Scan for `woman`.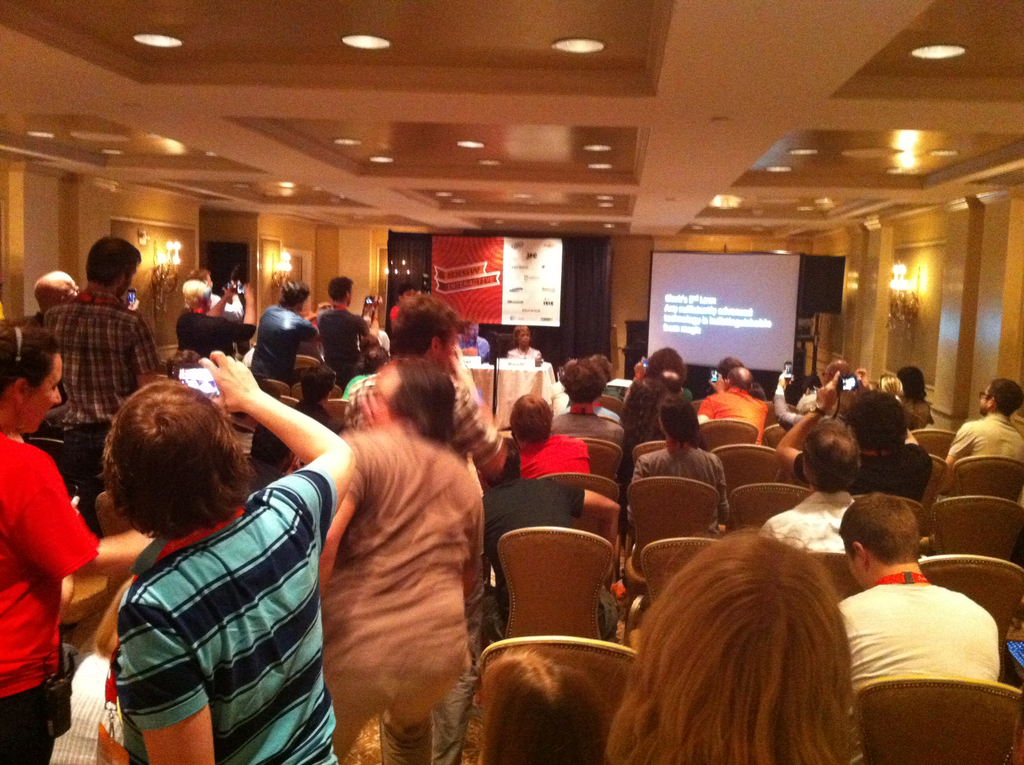
Scan result: bbox=(0, 323, 157, 764).
